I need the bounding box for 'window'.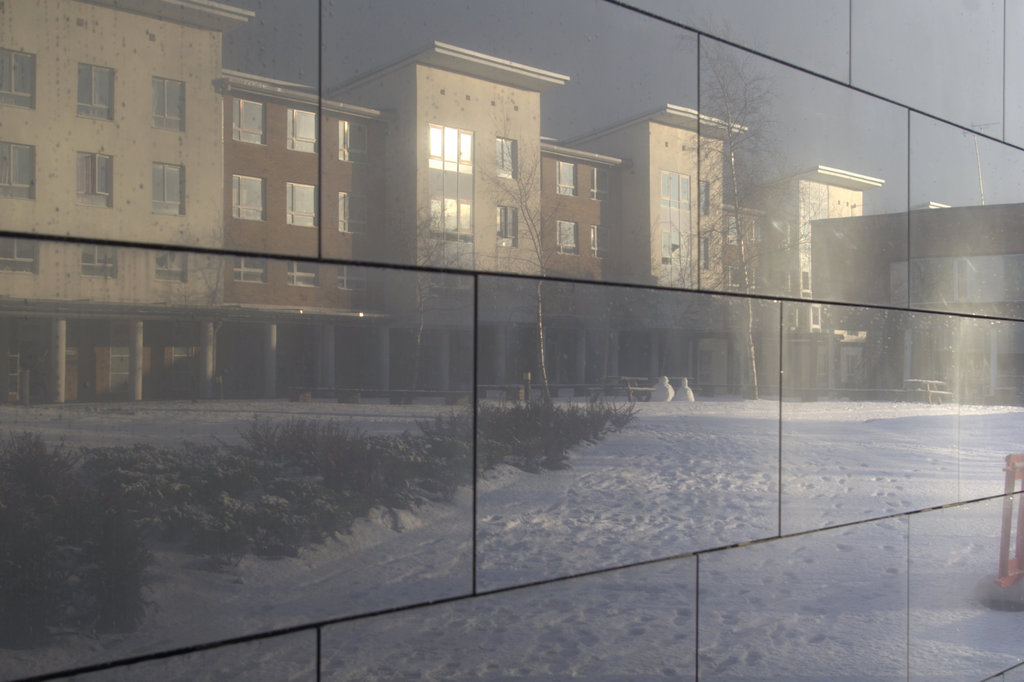
Here it is: x1=338, y1=122, x2=369, y2=166.
